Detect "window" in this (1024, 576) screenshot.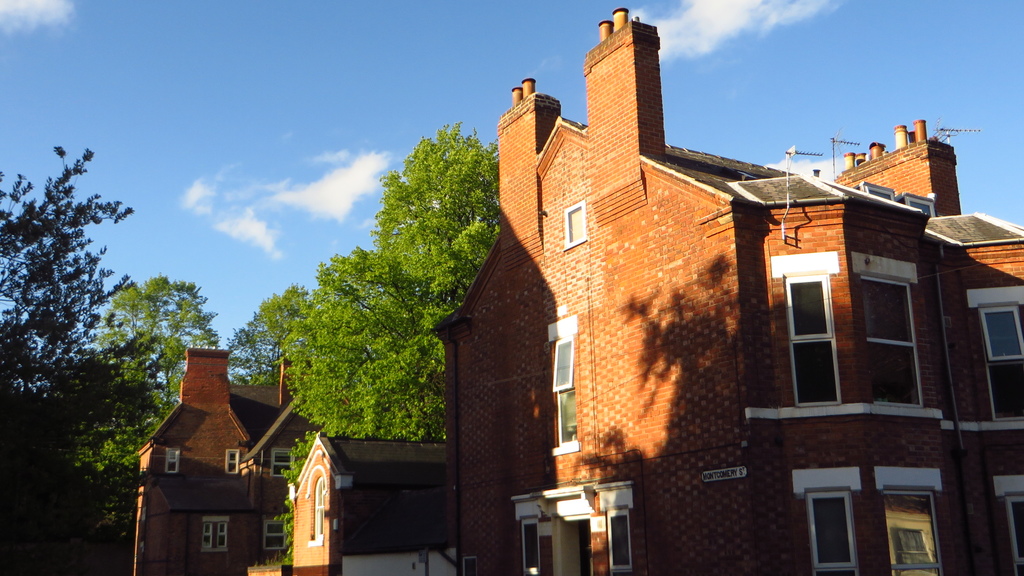
Detection: x1=908 y1=193 x2=936 y2=216.
